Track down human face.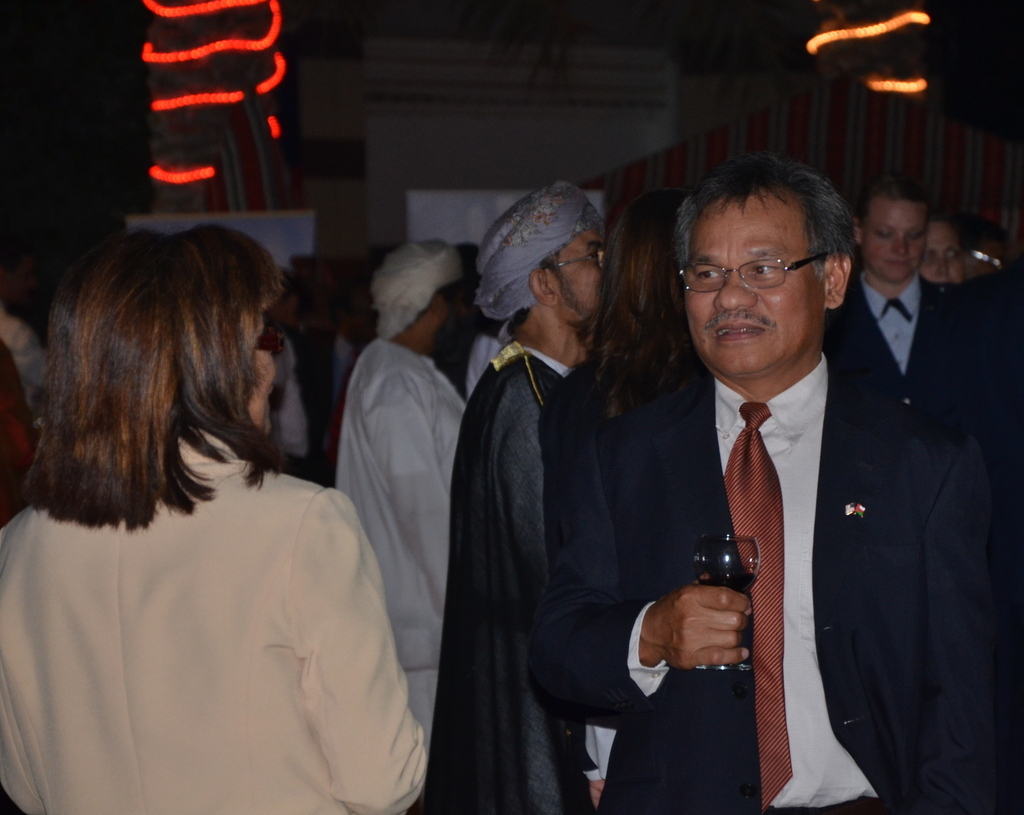
Tracked to pyautogui.locateOnScreen(252, 349, 275, 430).
